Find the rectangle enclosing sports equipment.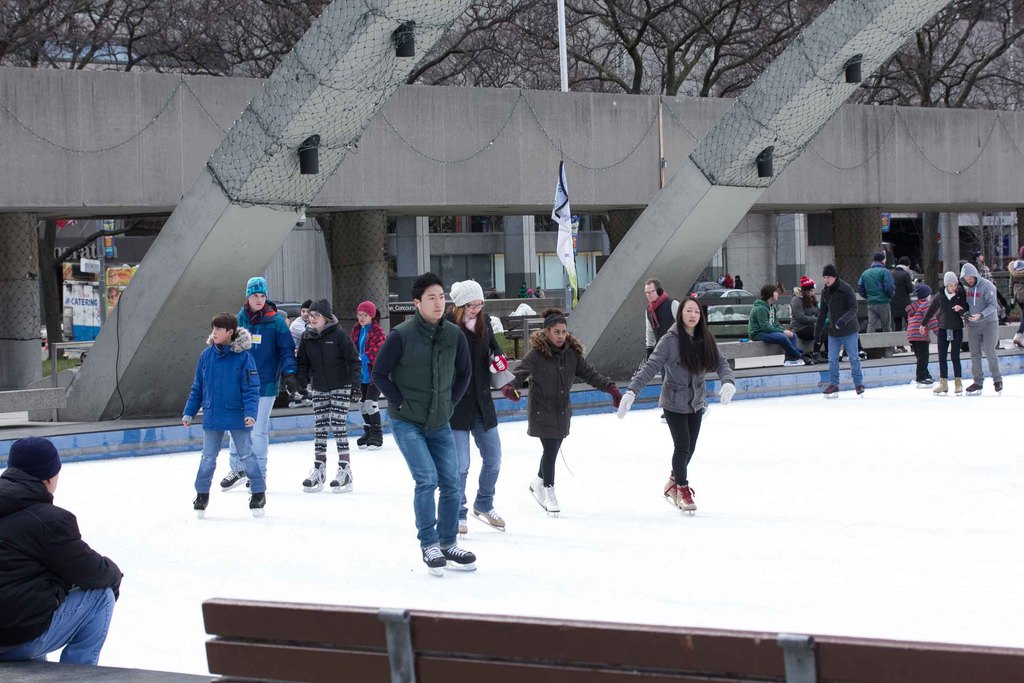
{"x1": 192, "y1": 490, "x2": 209, "y2": 516}.
